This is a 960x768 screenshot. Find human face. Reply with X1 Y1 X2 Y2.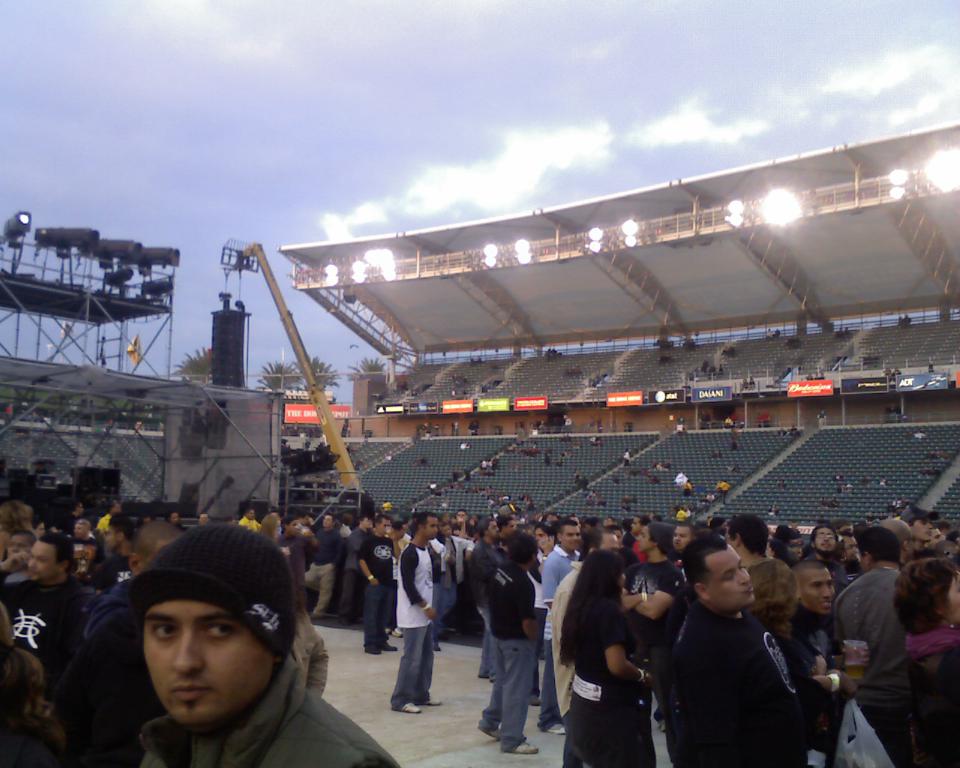
637 527 653 550.
